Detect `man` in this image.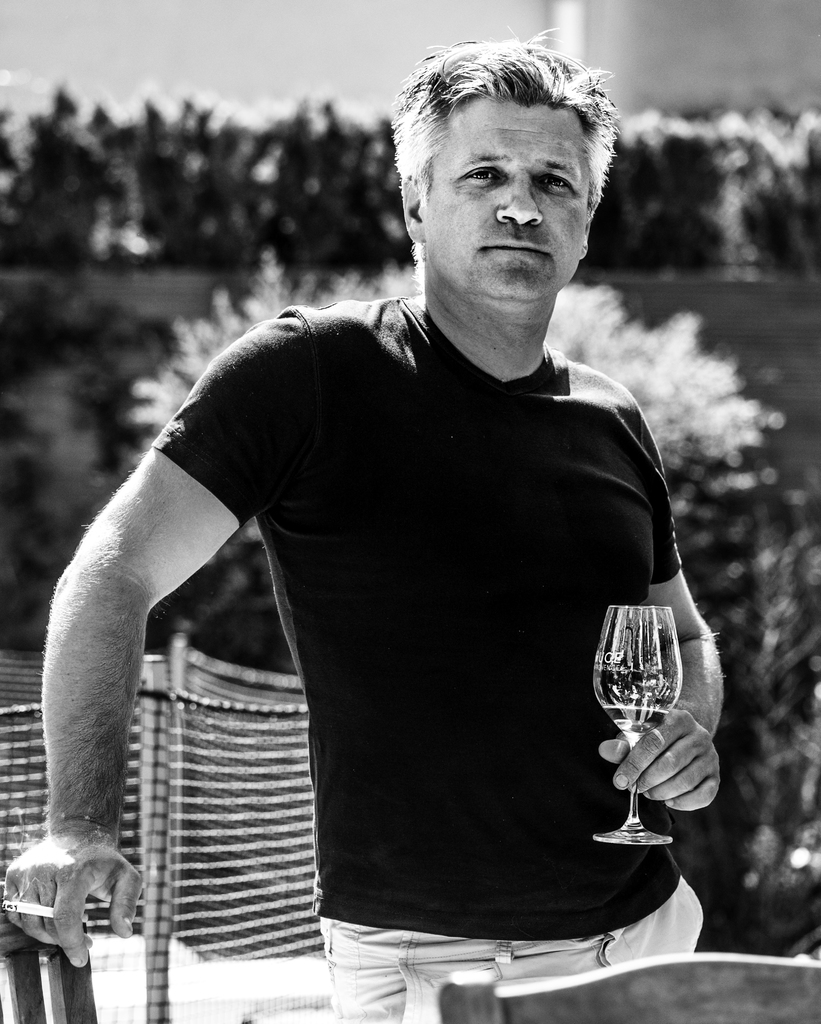
Detection: 7:30:722:1023.
